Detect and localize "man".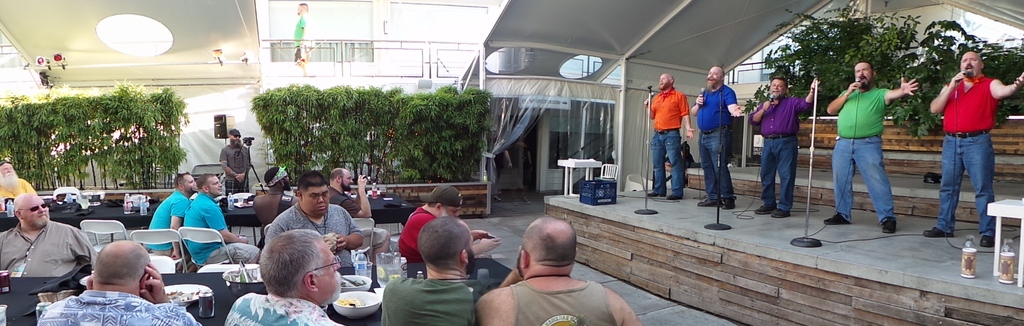
Localized at (645,72,687,198).
